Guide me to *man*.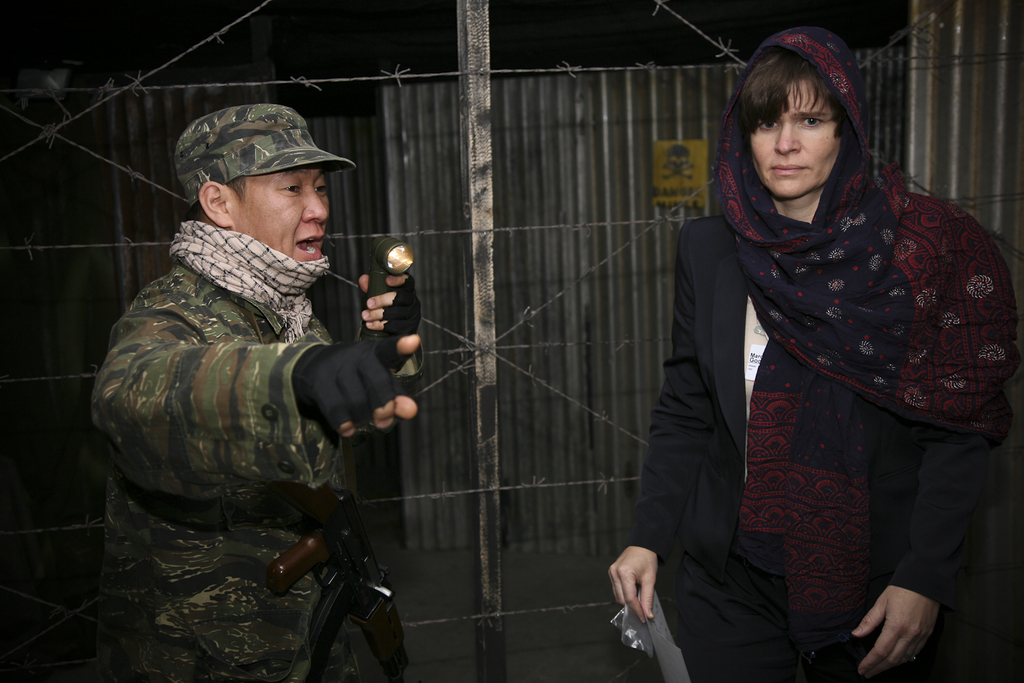
Guidance: (x1=92, y1=96, x2=426, y2=682).
